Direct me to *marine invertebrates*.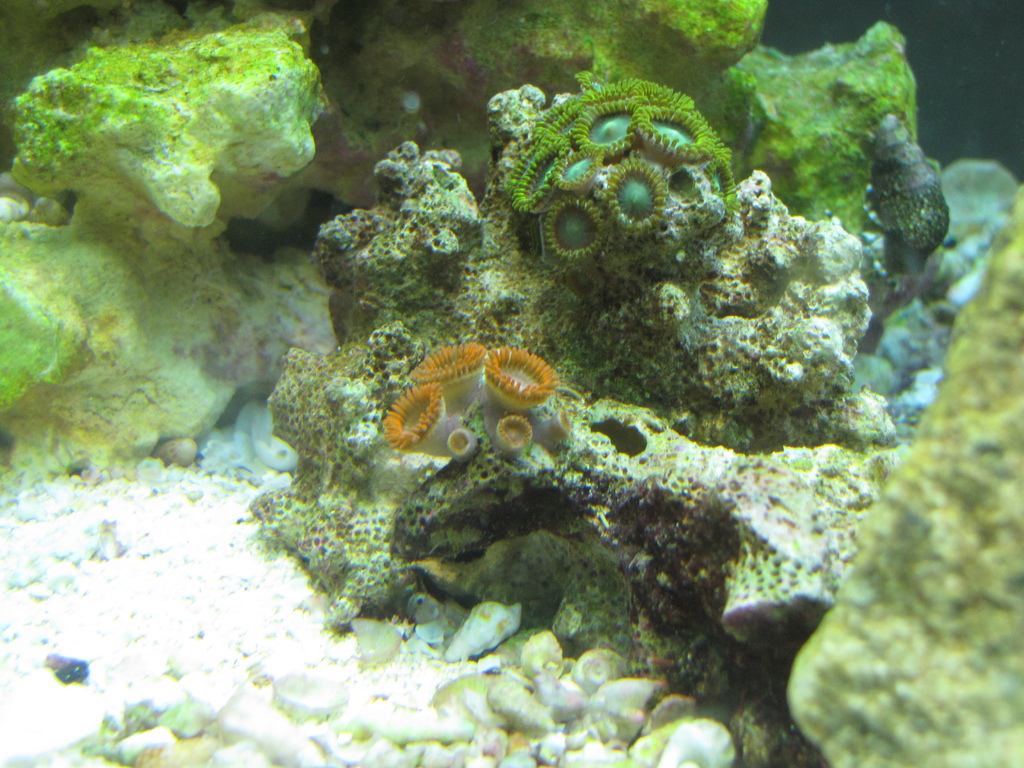
Direction: (149, 436, 207, 477).
